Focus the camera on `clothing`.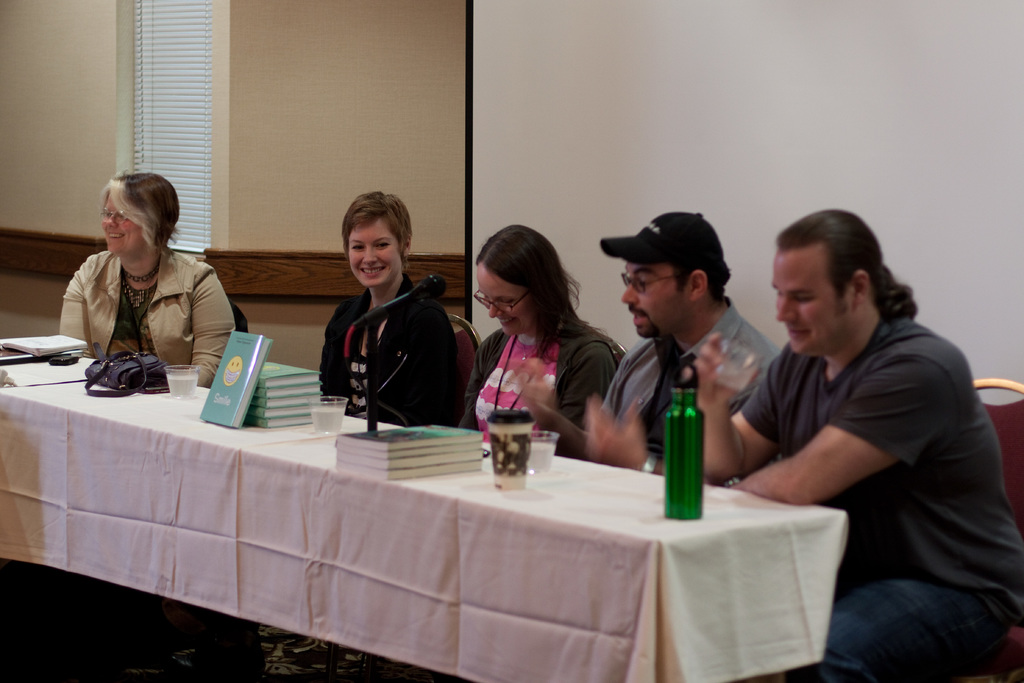
Focus region: pyautogui.locateOnScreen(320, 273, 446, 425).
